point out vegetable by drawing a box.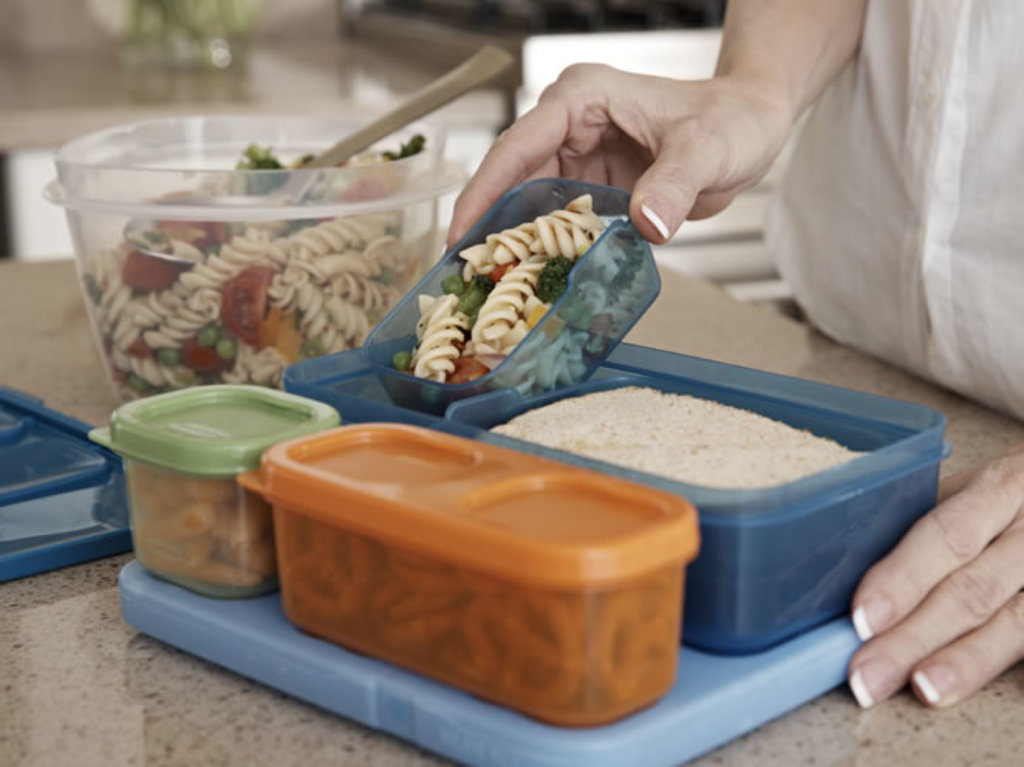
pyautogui.locateOnScreen(179, 323, 230, 377).
